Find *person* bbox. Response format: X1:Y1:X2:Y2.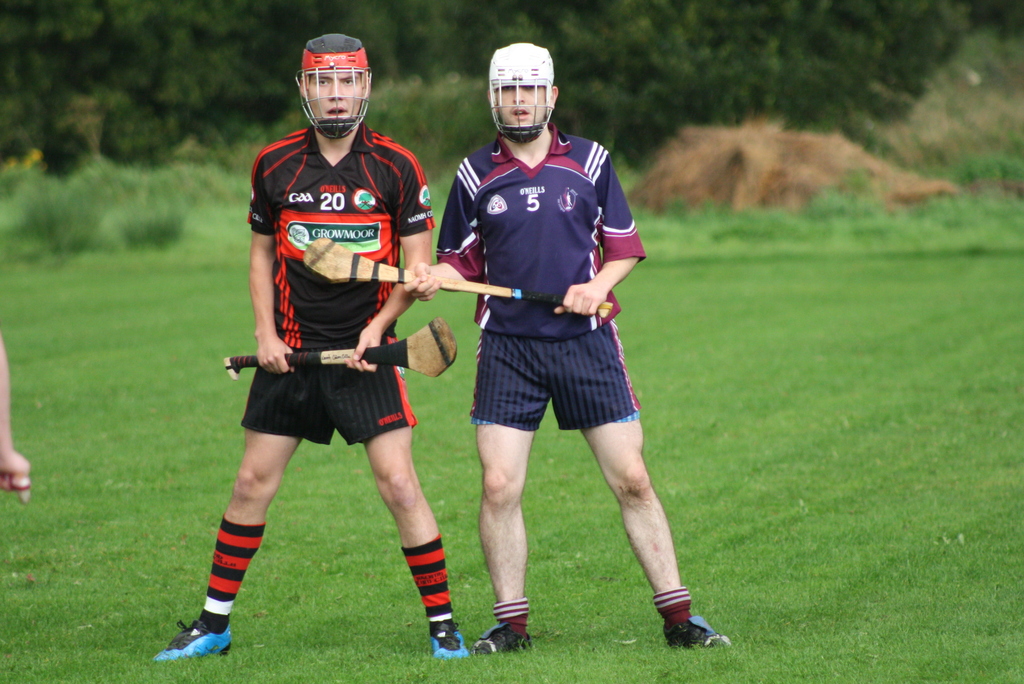
437:49:654:673.
